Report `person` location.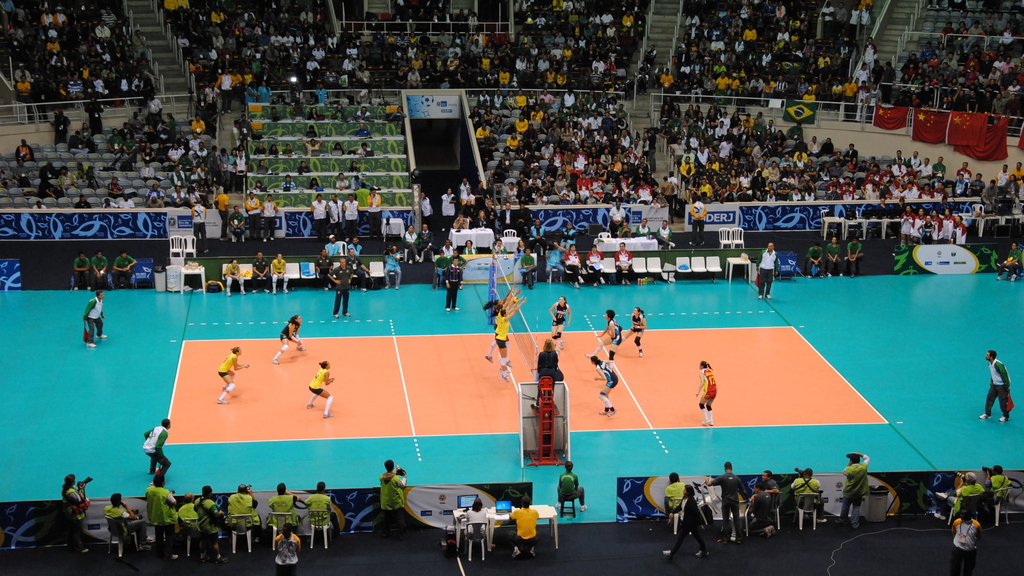
Report: select_region(77, 120, 92, 142).
